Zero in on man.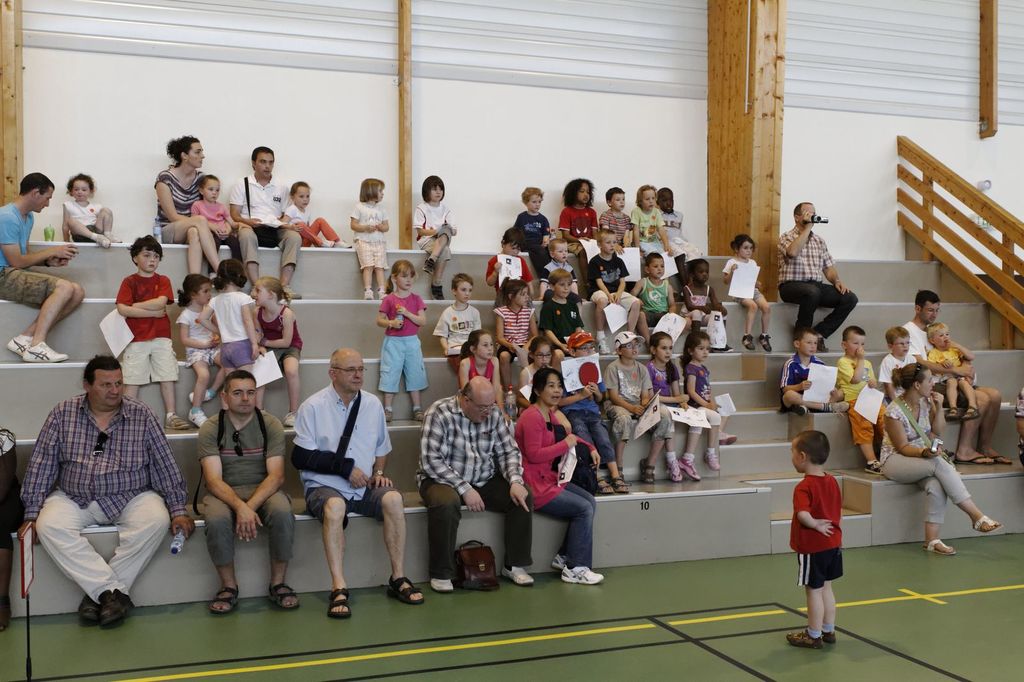
Zeroed in: (776, 202, 858, 354).
